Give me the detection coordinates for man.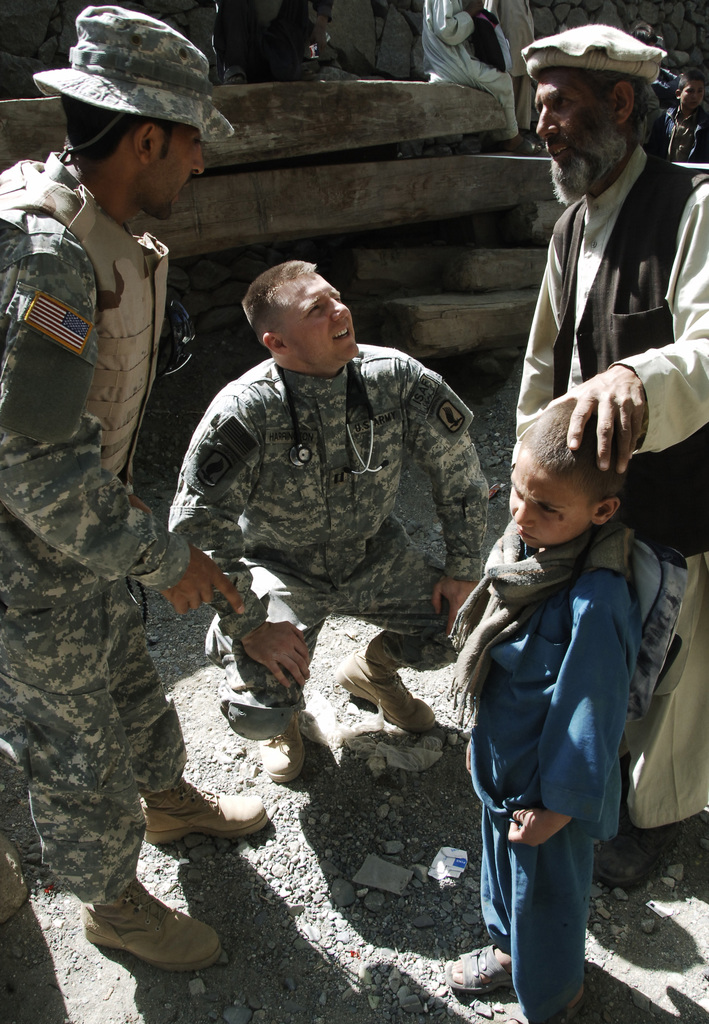
BBox(182, 254, 491, 687).
